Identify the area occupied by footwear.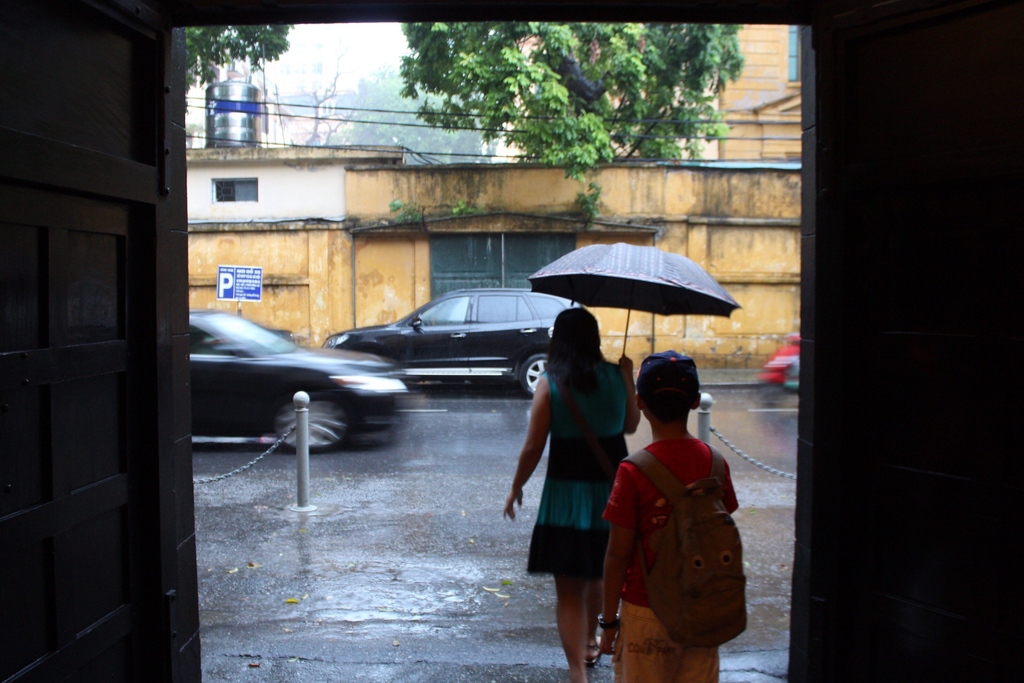
Area: region(584, 645, 602, 662).
